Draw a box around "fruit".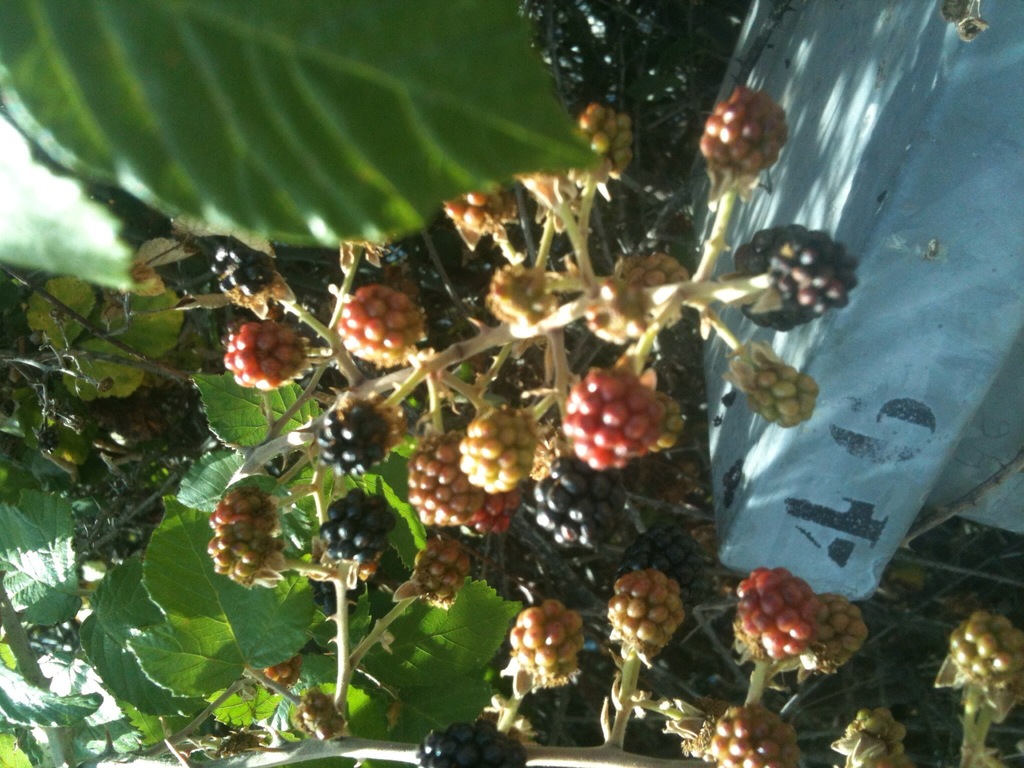
{"left": 320, "top": 397, "right": 392, "bottom": 481}.
